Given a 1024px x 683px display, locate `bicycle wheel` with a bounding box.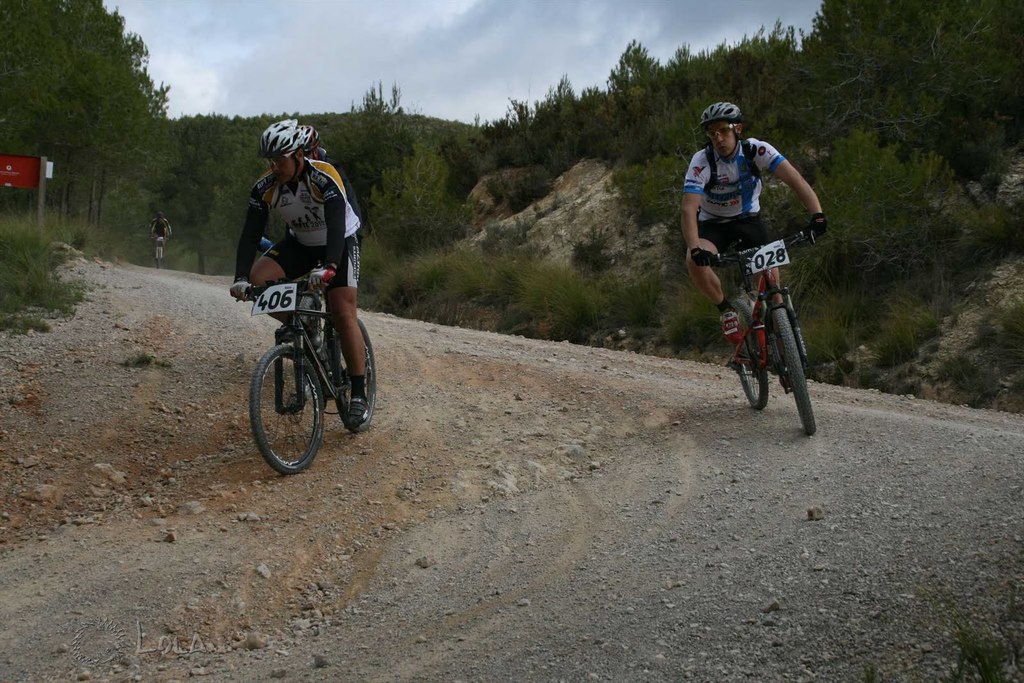
Located: Rect(247, 333, 320, 477).
